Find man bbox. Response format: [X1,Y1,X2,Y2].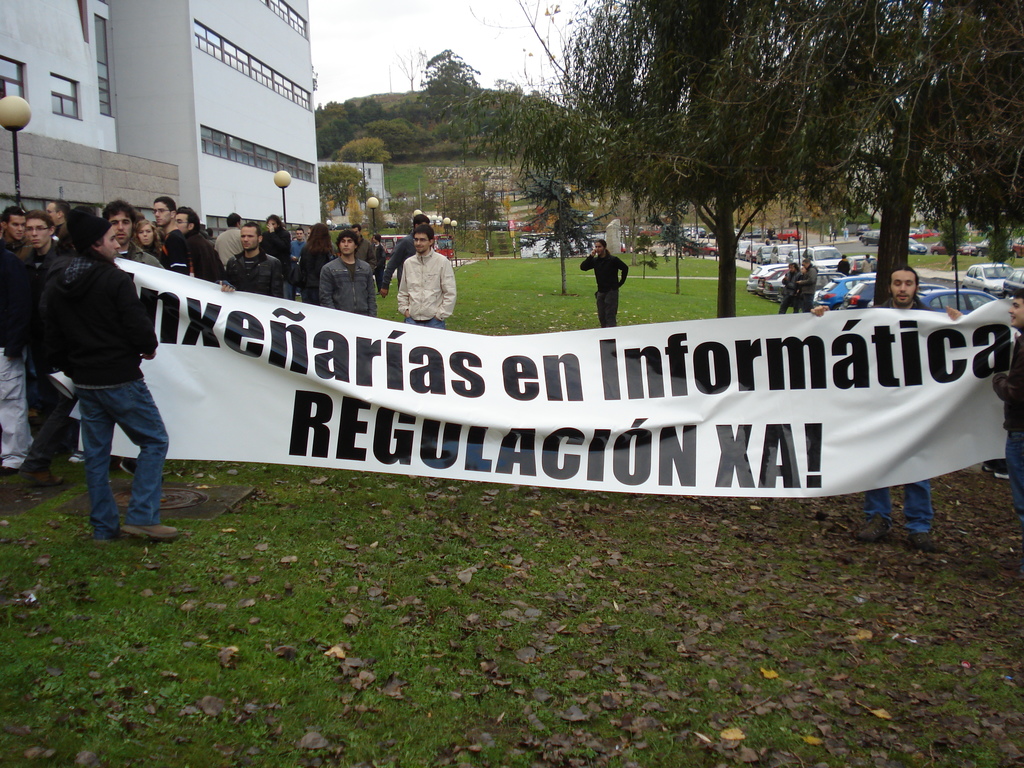
[47,198,169,566].
